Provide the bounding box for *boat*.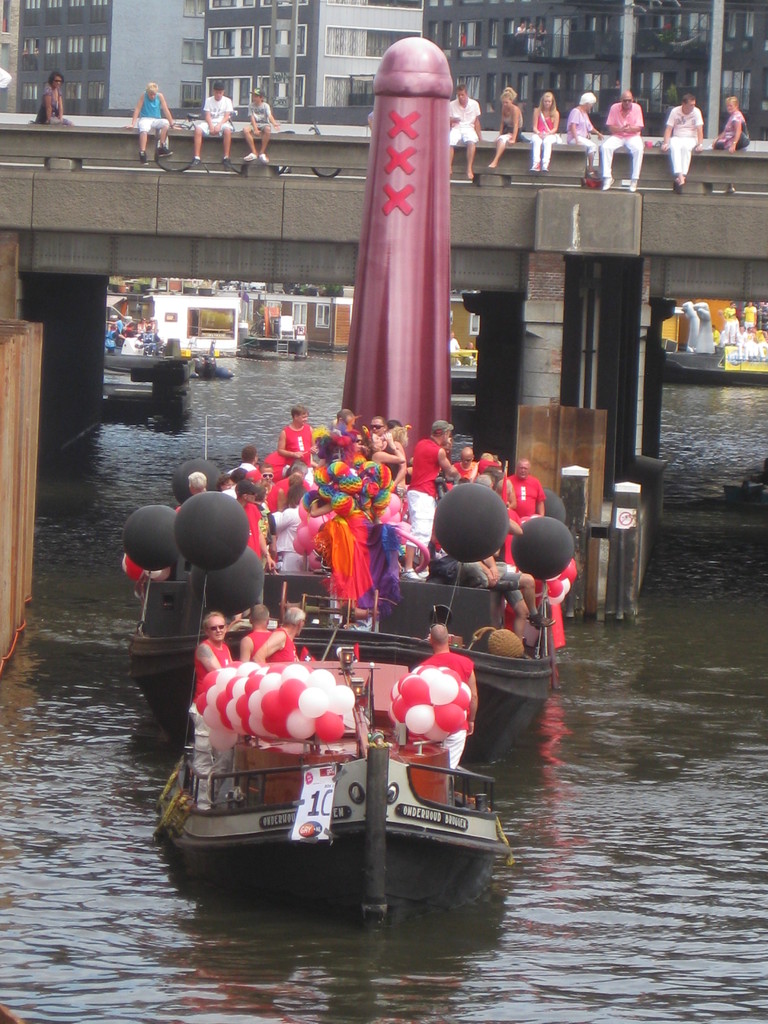
{"left": 138, "top": 409, "right": 570, "bottom": 757}.
